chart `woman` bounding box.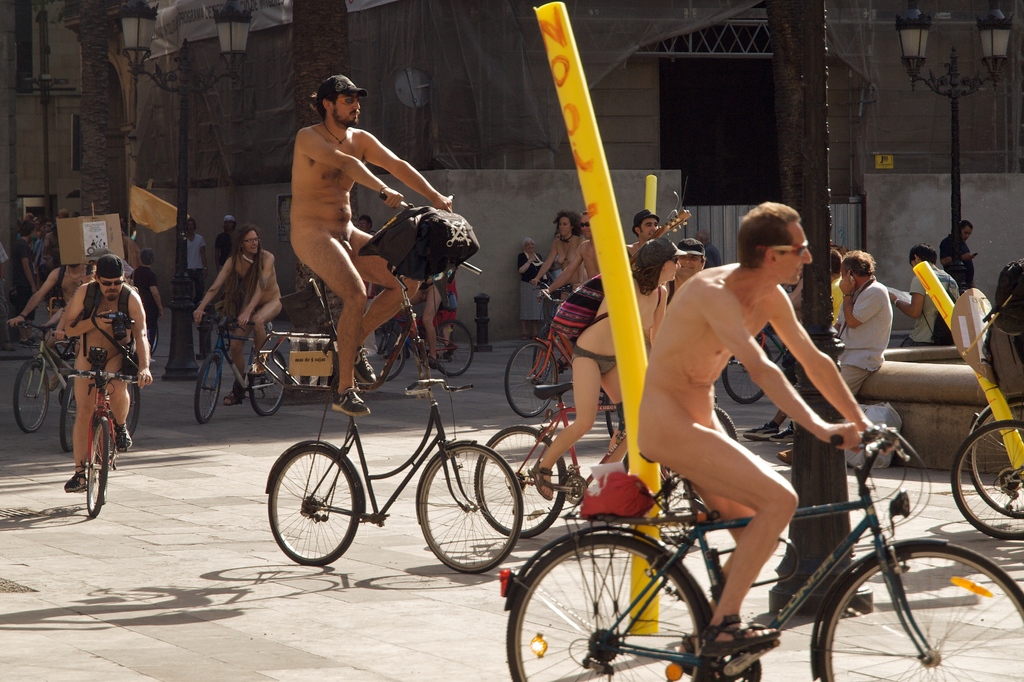
Charted: box(518, 240, 547, 341).
